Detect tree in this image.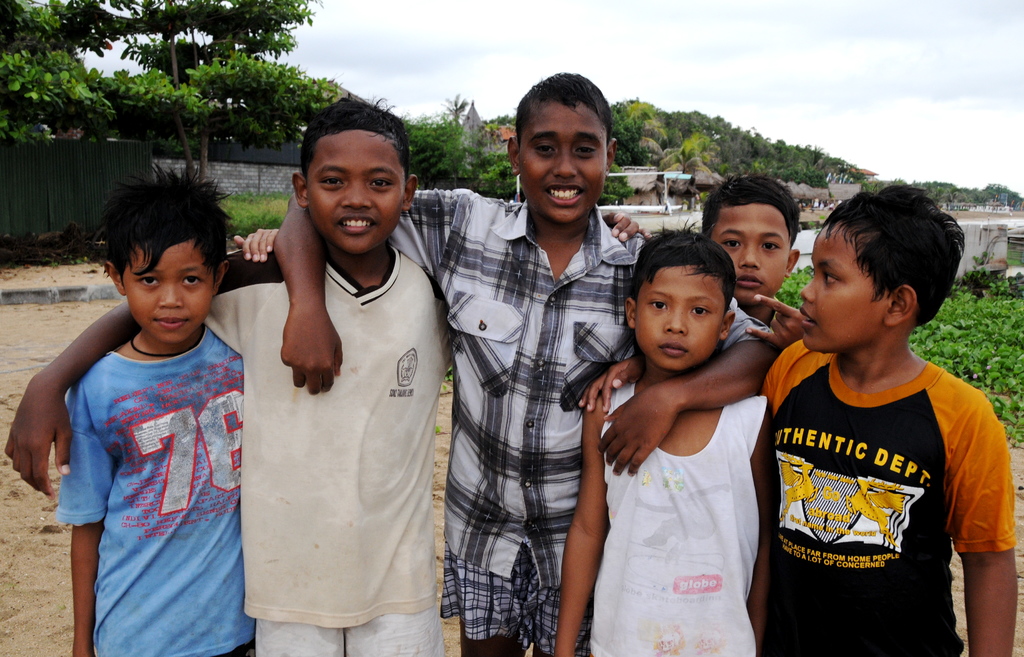
Detection: detection(0, 0, 124, 165).
